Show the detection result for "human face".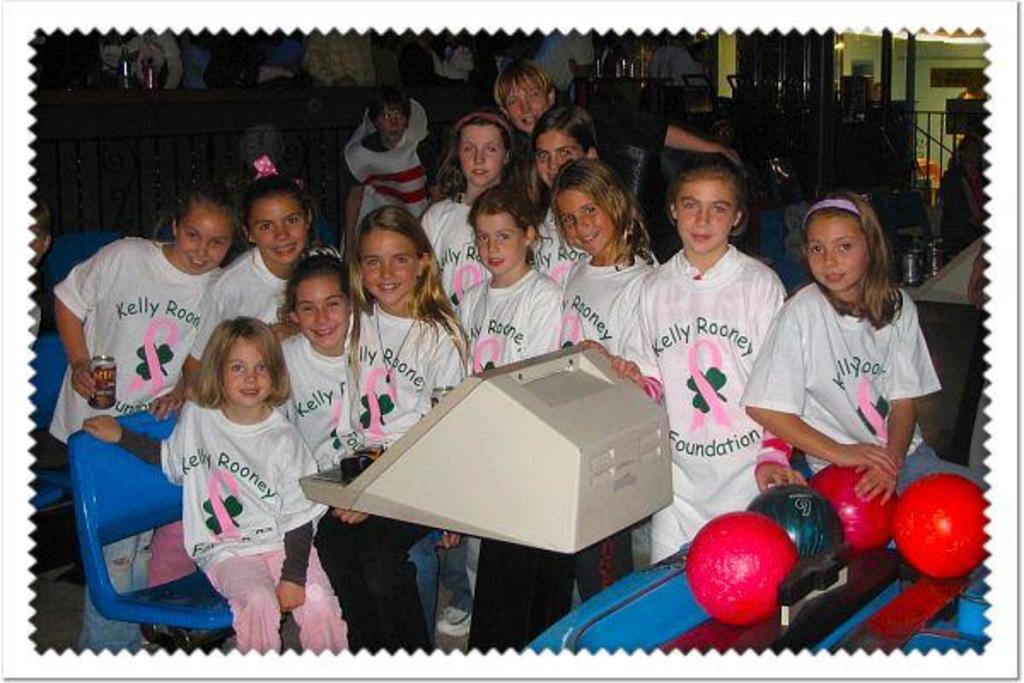
rect(474, 215, 526, 275).
